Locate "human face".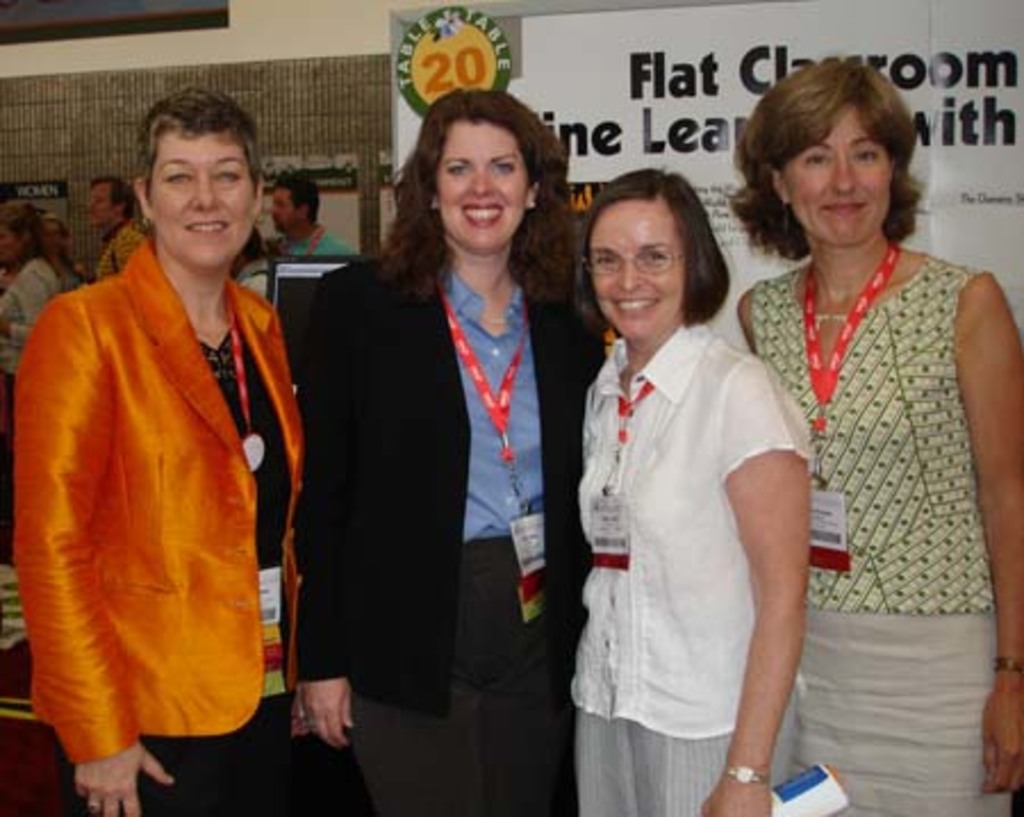
Bounding box: (430, 123, 532, 248).
